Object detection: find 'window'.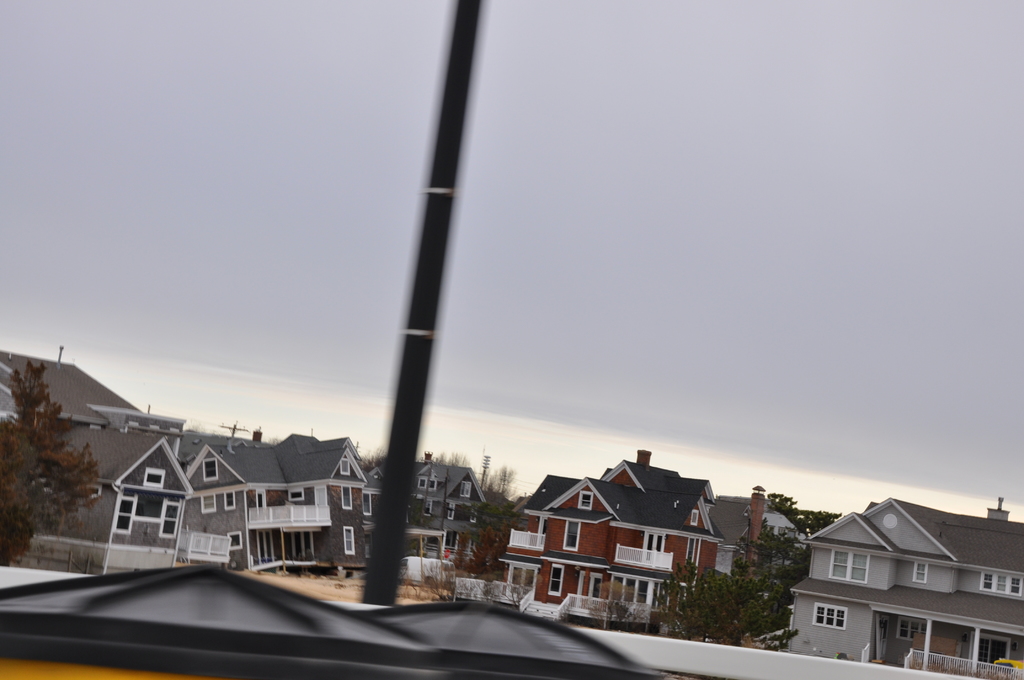
crop(225, 485, 235, 513).
